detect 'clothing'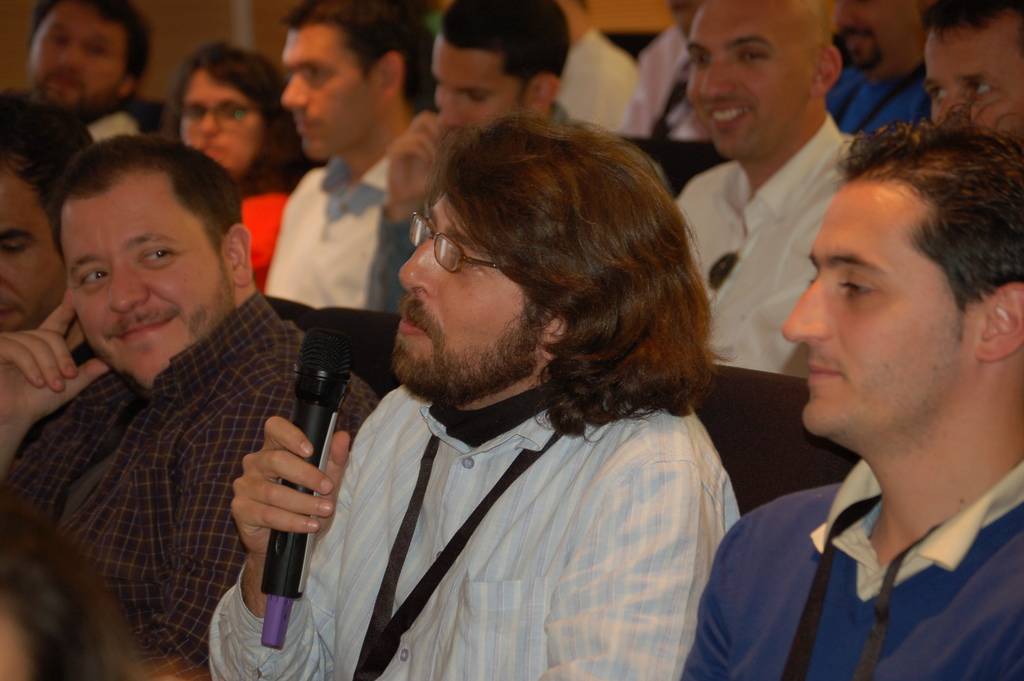
262,145,401,321
